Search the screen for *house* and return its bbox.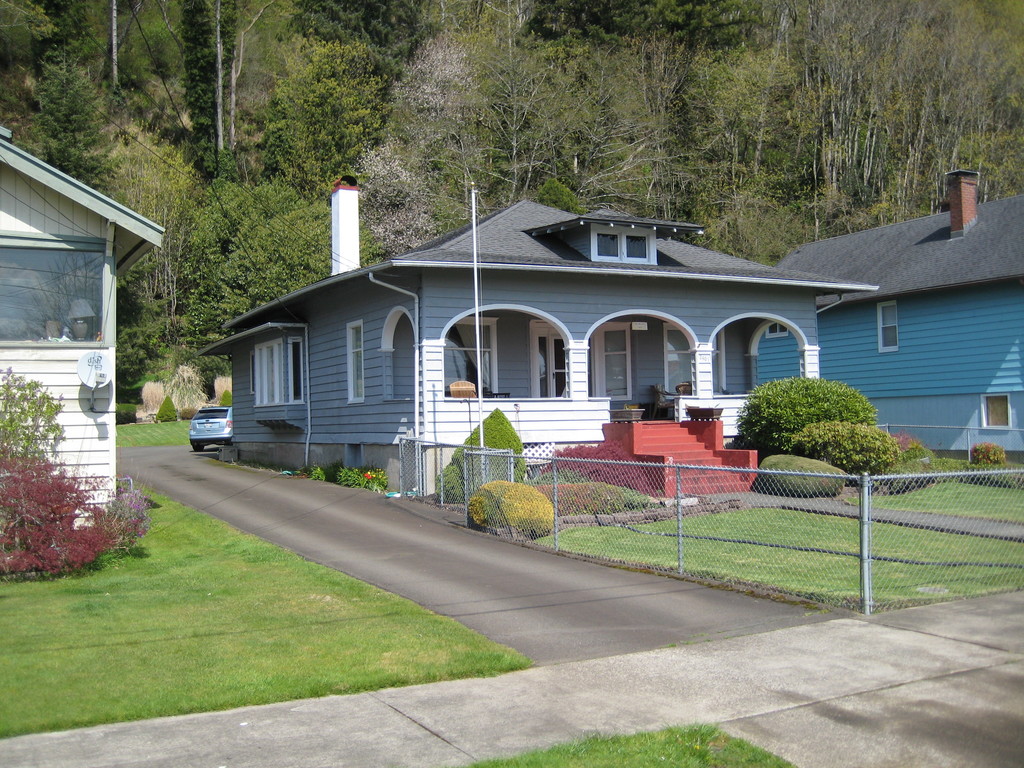
Found: box=[0, 127, 165, 545].
